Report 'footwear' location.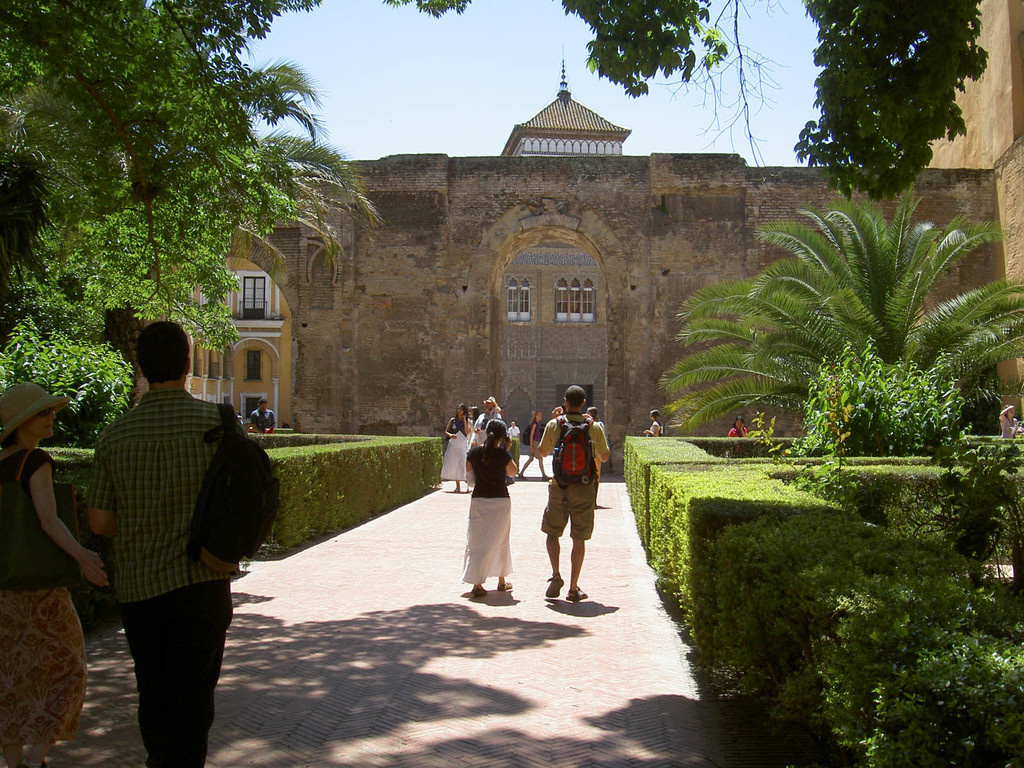
Report: locate(497, 581, 515, 591).
